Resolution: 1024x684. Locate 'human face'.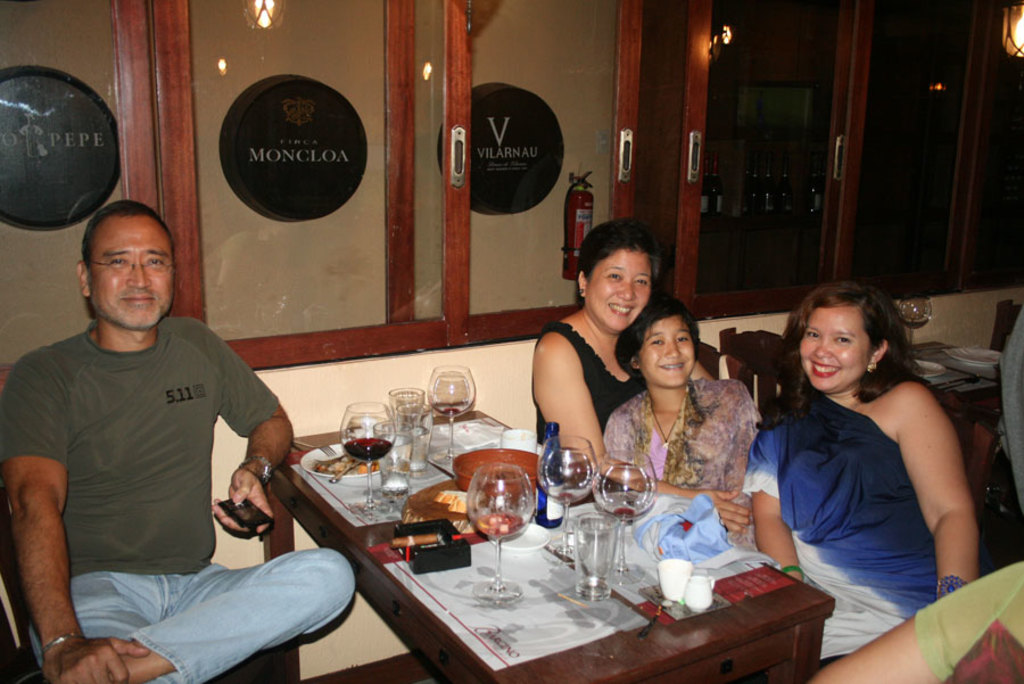
l=802, t=312, r=873, b=389.
